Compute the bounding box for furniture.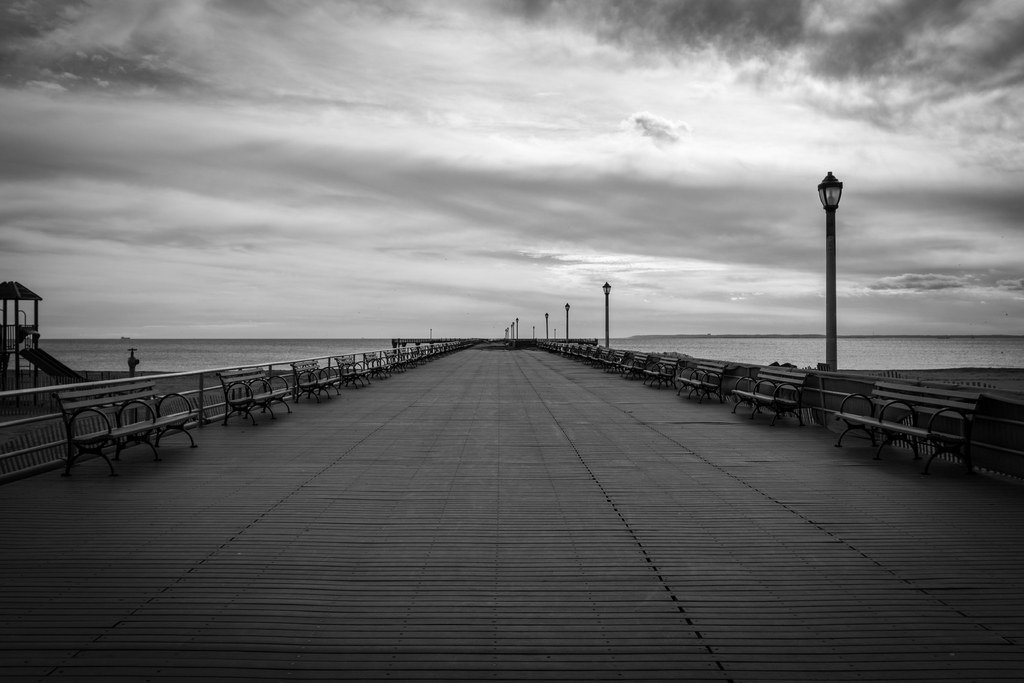
select_region(730, 368, 811, 425).
